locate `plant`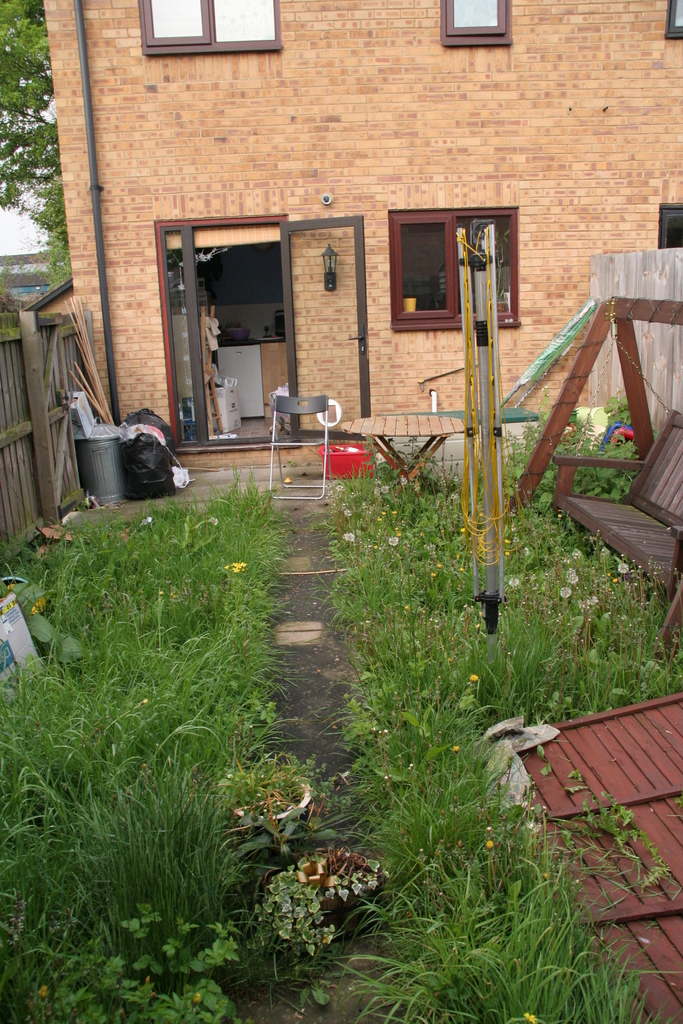
l=232, t=840, r=407, b=970
